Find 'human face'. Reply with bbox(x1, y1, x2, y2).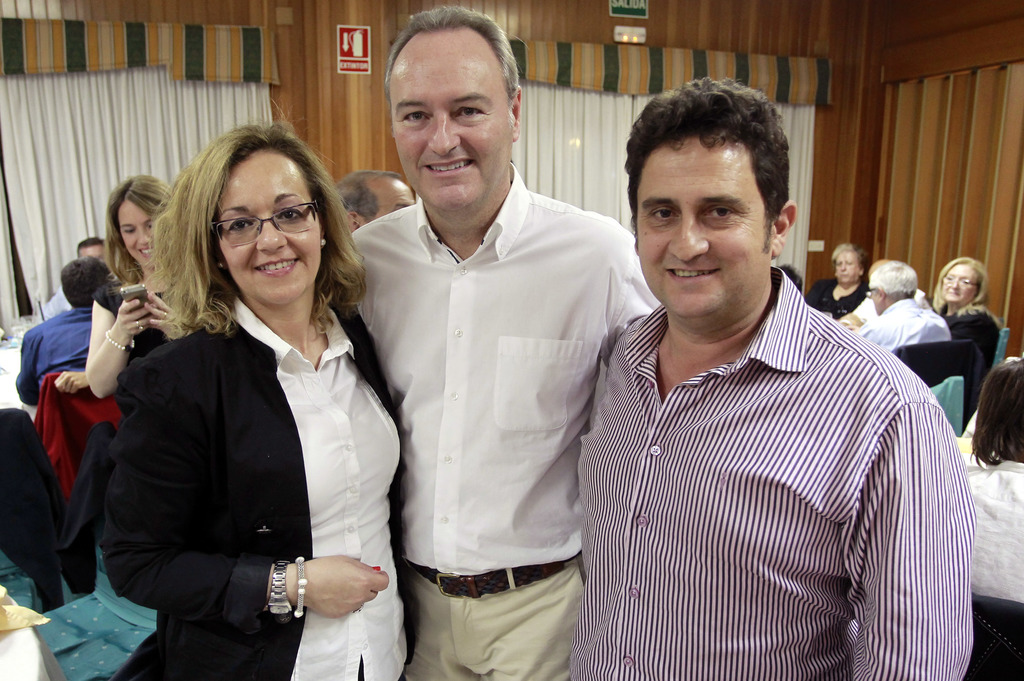
bbox(120, 198, 161, 268).
